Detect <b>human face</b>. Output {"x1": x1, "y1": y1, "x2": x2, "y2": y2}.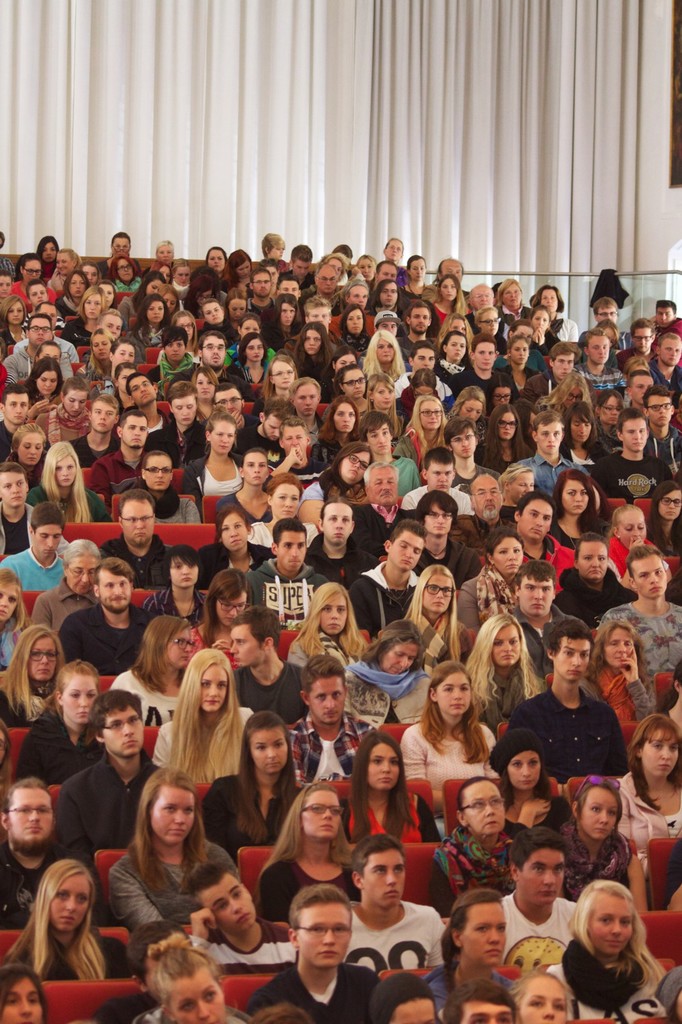
{"x1": 158, "y1": 264, "x2": 171, "y2": 281}.
